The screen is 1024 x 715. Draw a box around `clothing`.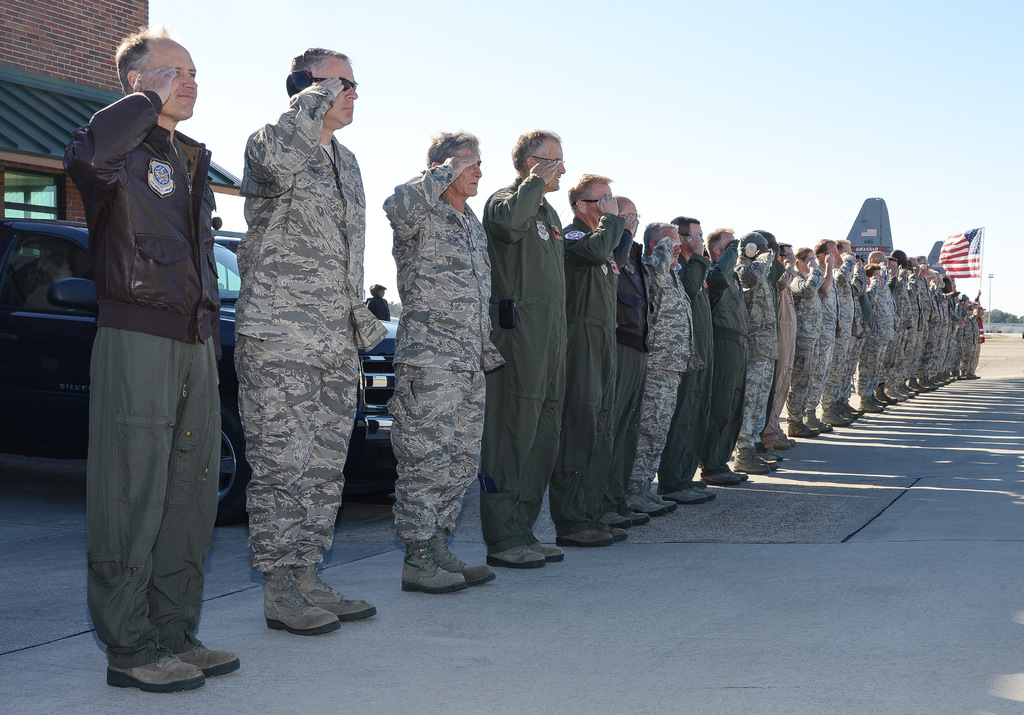
x1=66 y1=90 x2=219 y2=672.
